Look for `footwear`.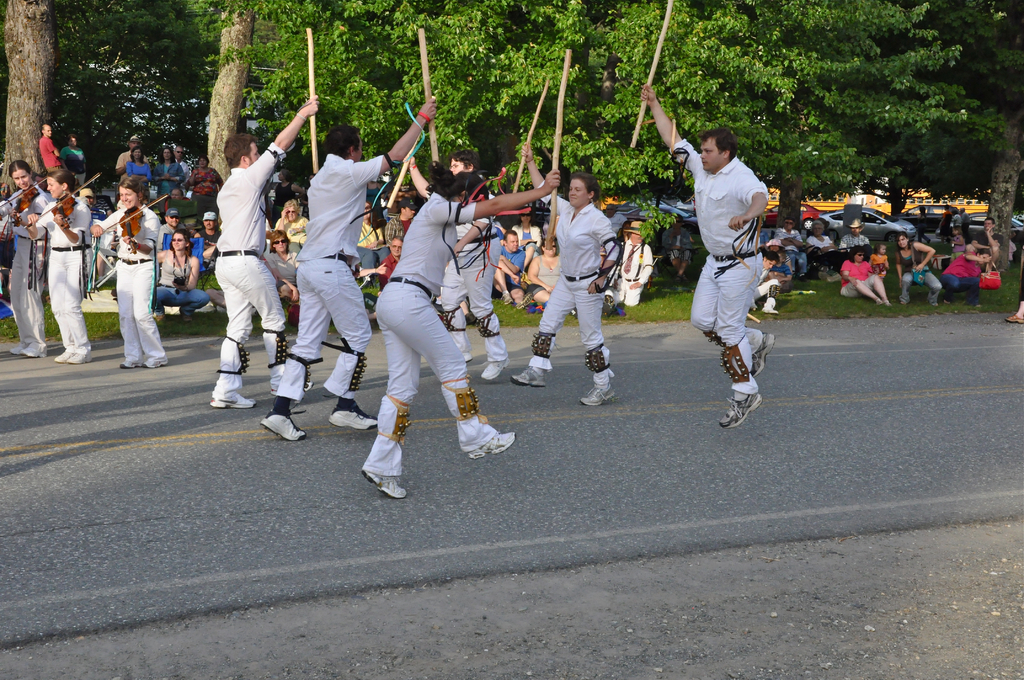
Found: bbox=(898, 294, 911, 304).
